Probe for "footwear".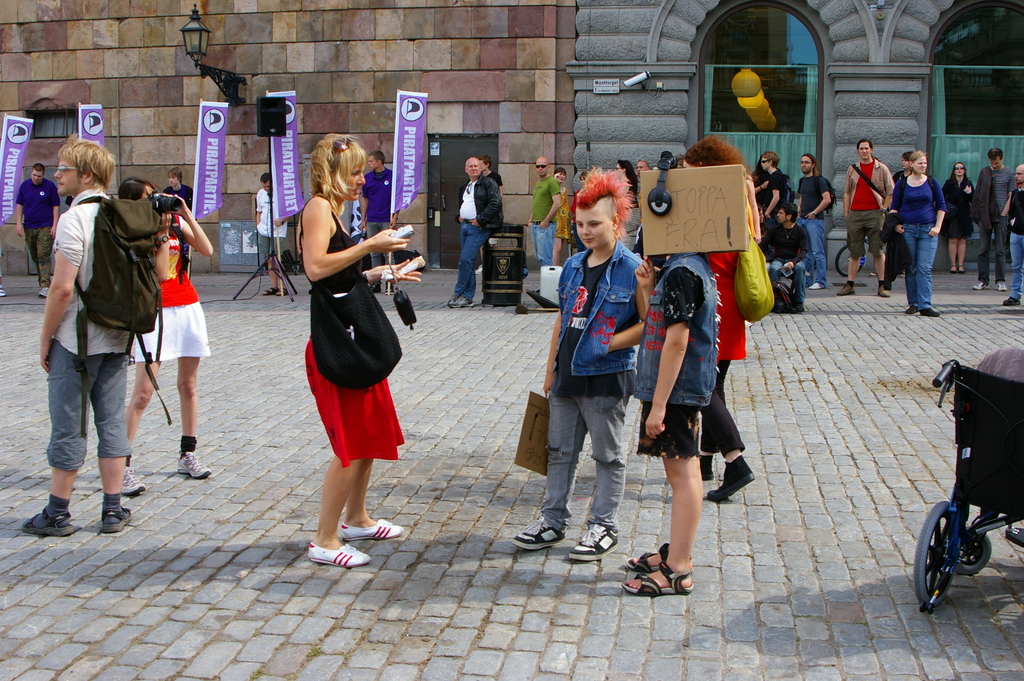
Probe result: {"left": 276, "top": 284, "right": 292, "bottom": 296}.
